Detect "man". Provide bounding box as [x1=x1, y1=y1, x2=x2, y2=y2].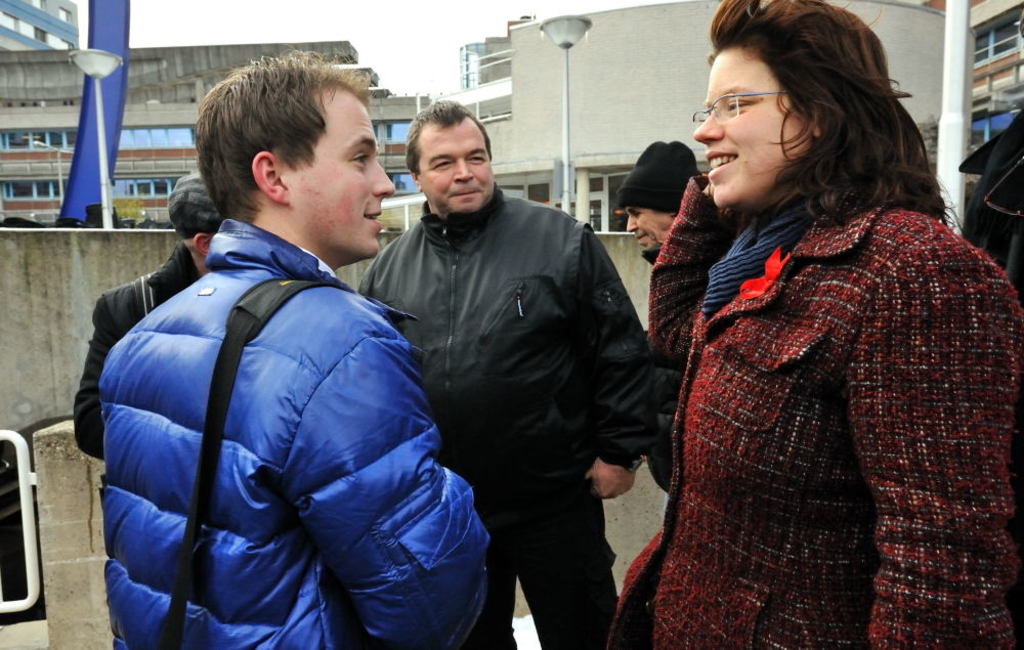
[x1=367, y1=78, x2=660, y2=647].
